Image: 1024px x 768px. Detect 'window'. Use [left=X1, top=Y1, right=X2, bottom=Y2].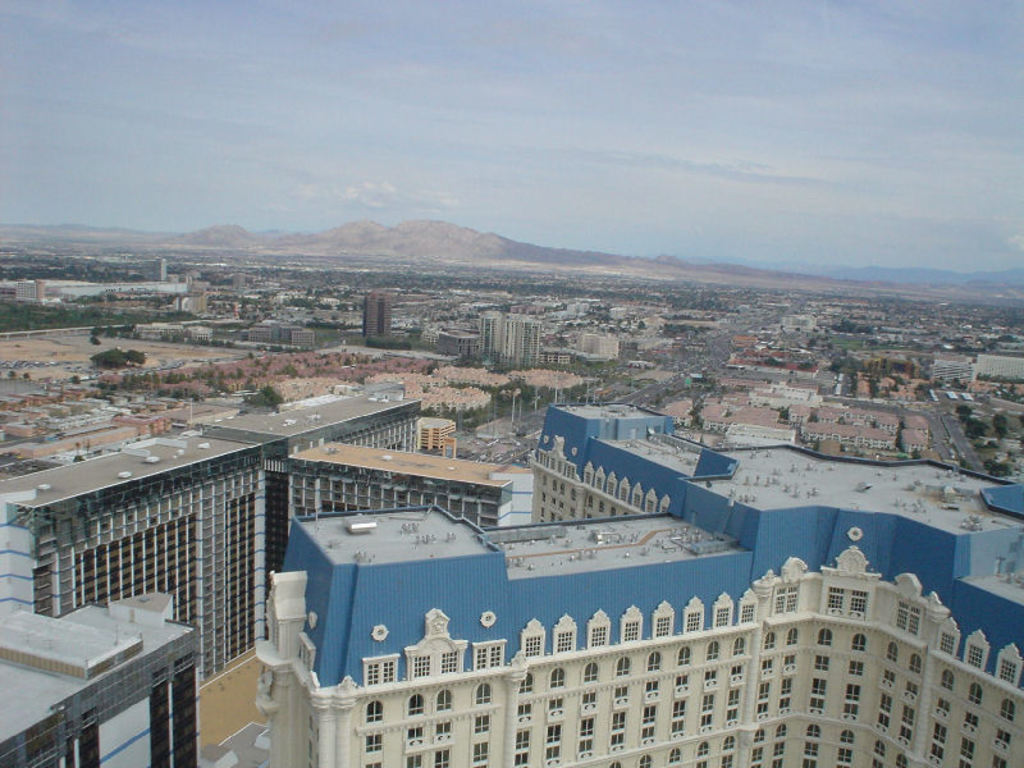
[left=367, top=760, right=384, bottom=767].
